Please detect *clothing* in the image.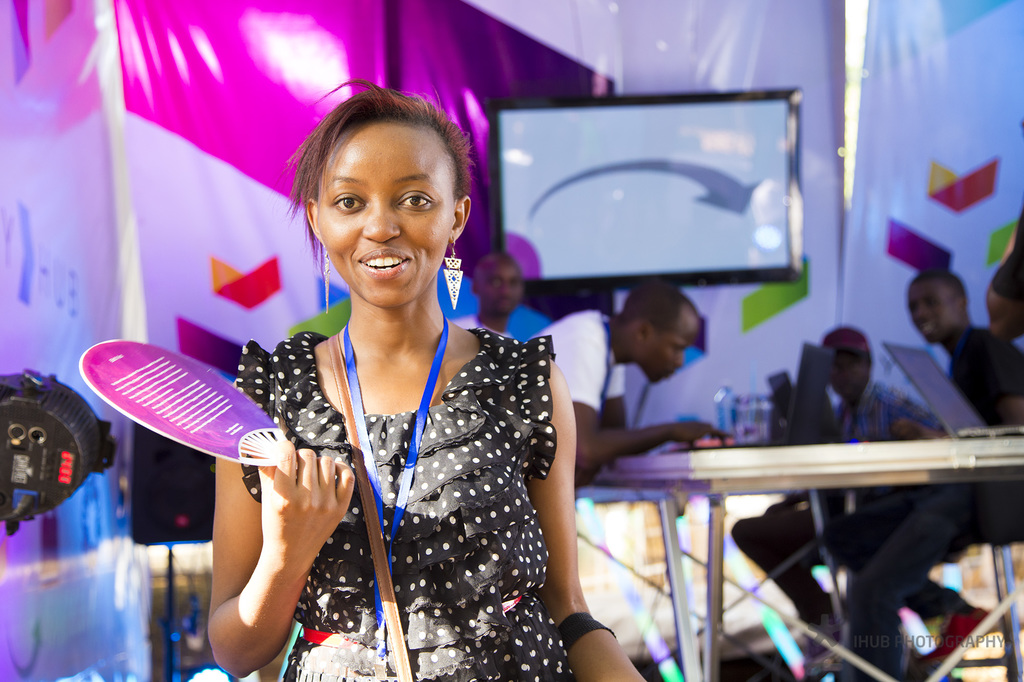
rect(529, 312, 636, 413).
